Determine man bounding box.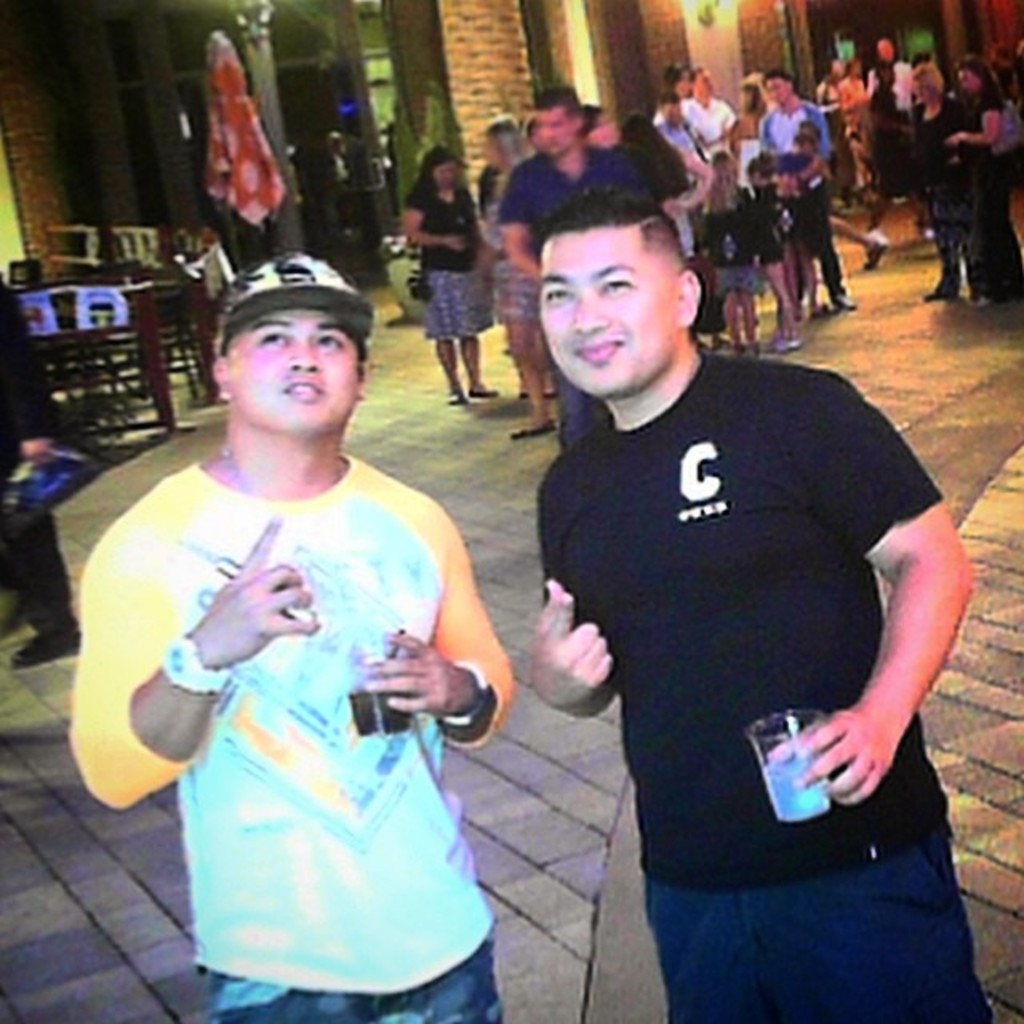
Determined: (520,190,994,1022).
